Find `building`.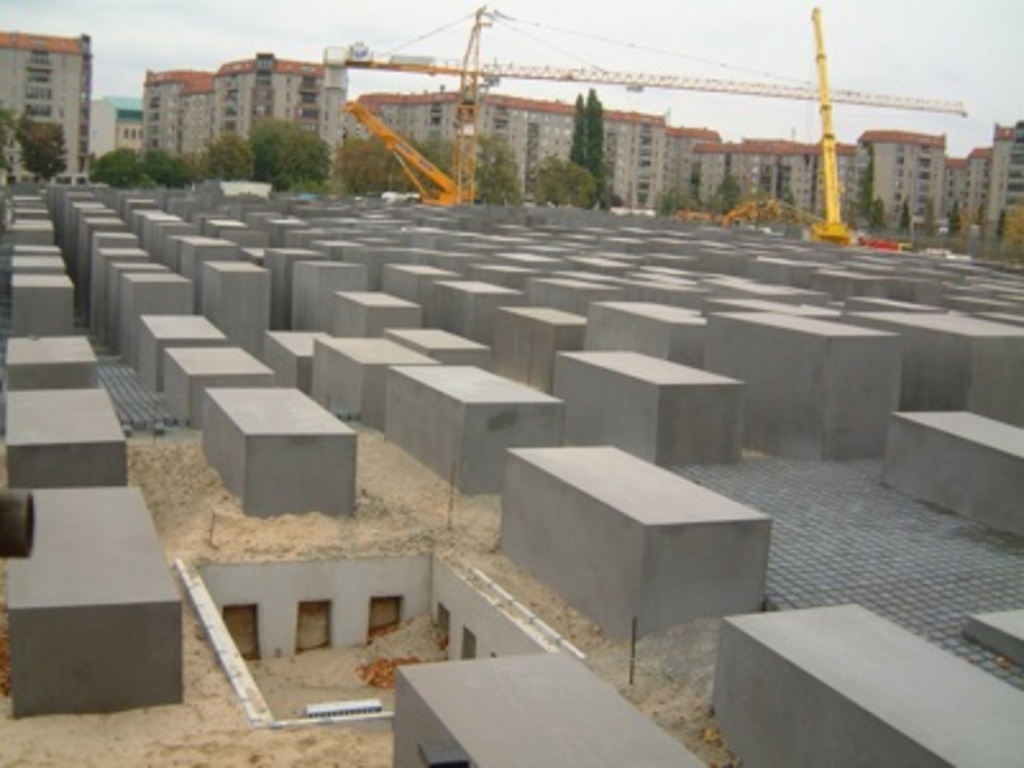
locate(346, 84, 671, 207).
